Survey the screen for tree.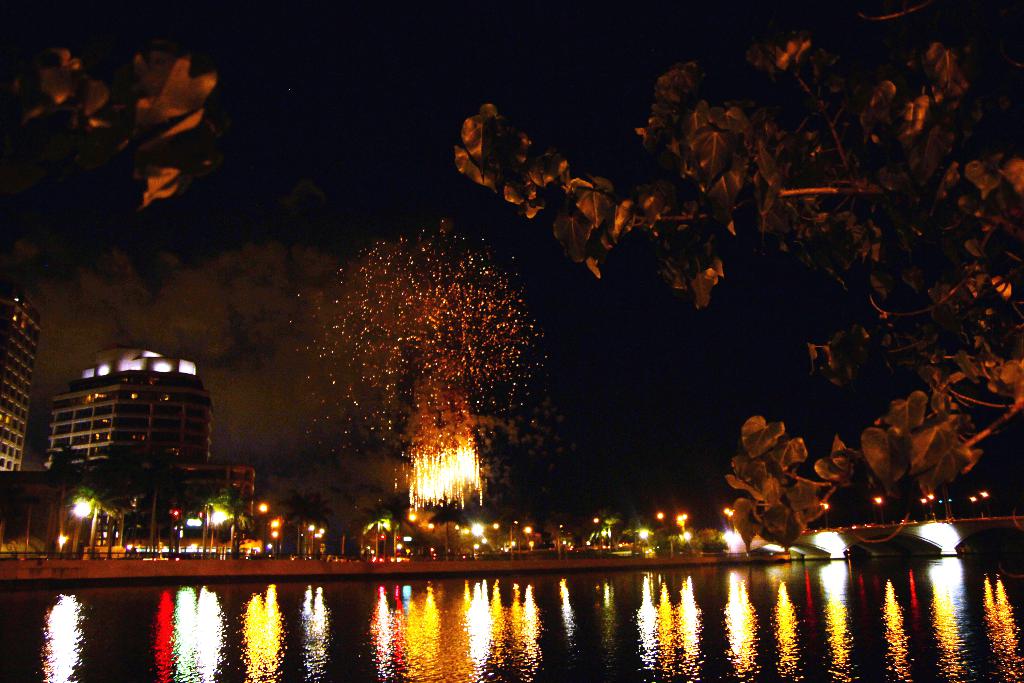
Survey found: {"x1": 630, "y1": 515, "x2": 663, "y2": 559}.
